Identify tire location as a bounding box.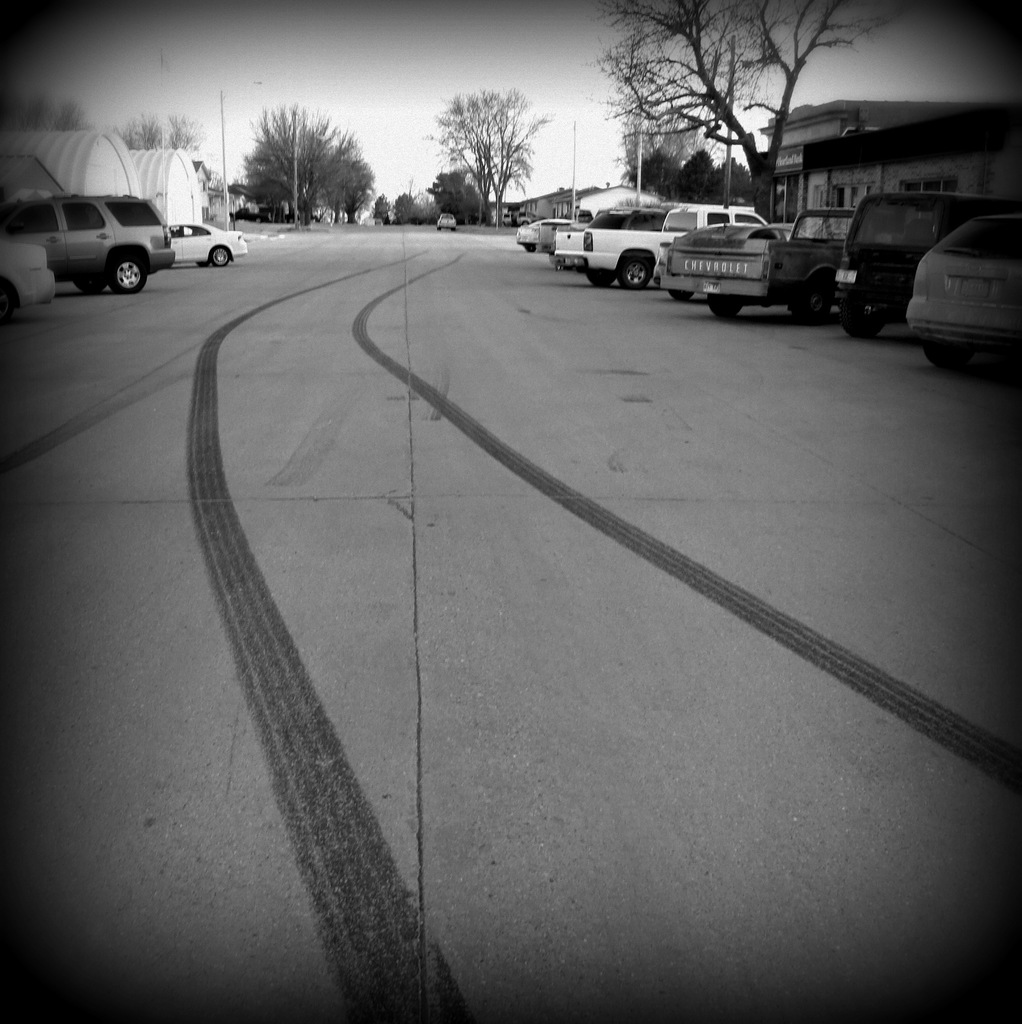
x1=68, y1=259, x2=103, y2=299.
